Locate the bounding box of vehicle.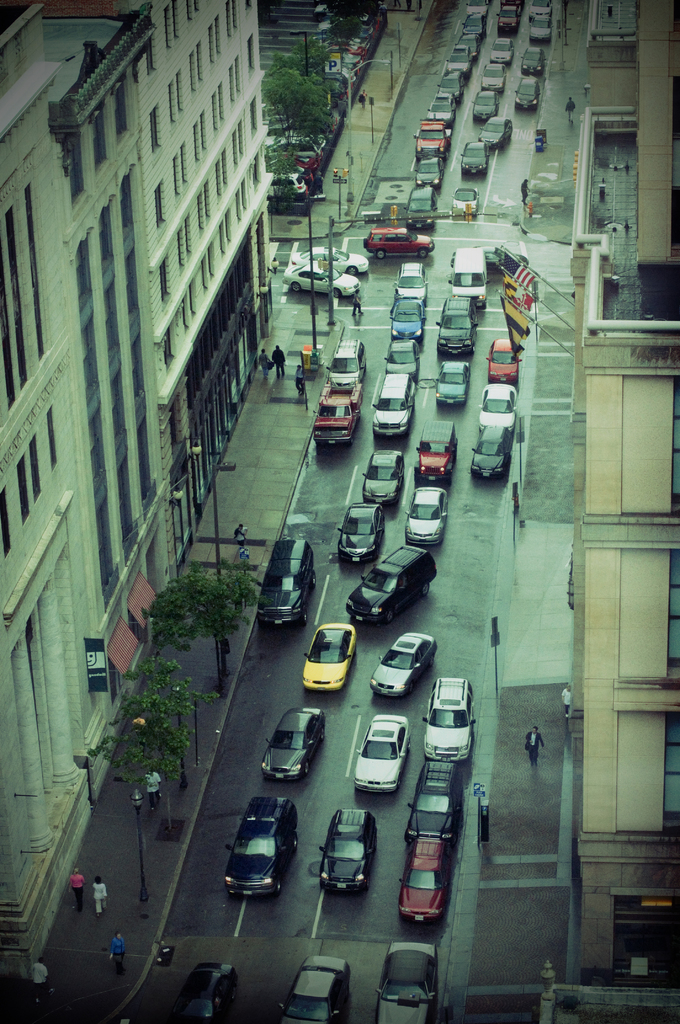
Bounding box: bbox=(459, 138, 489, 175).
